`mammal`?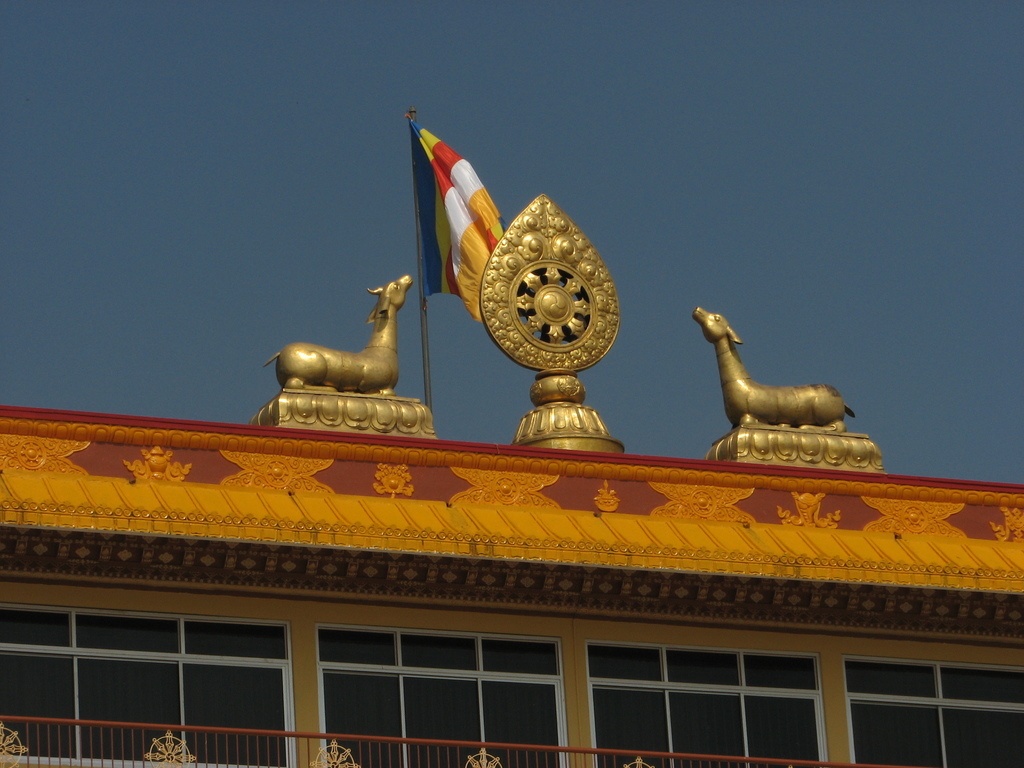
Rect(265, 271, 415, 395)
